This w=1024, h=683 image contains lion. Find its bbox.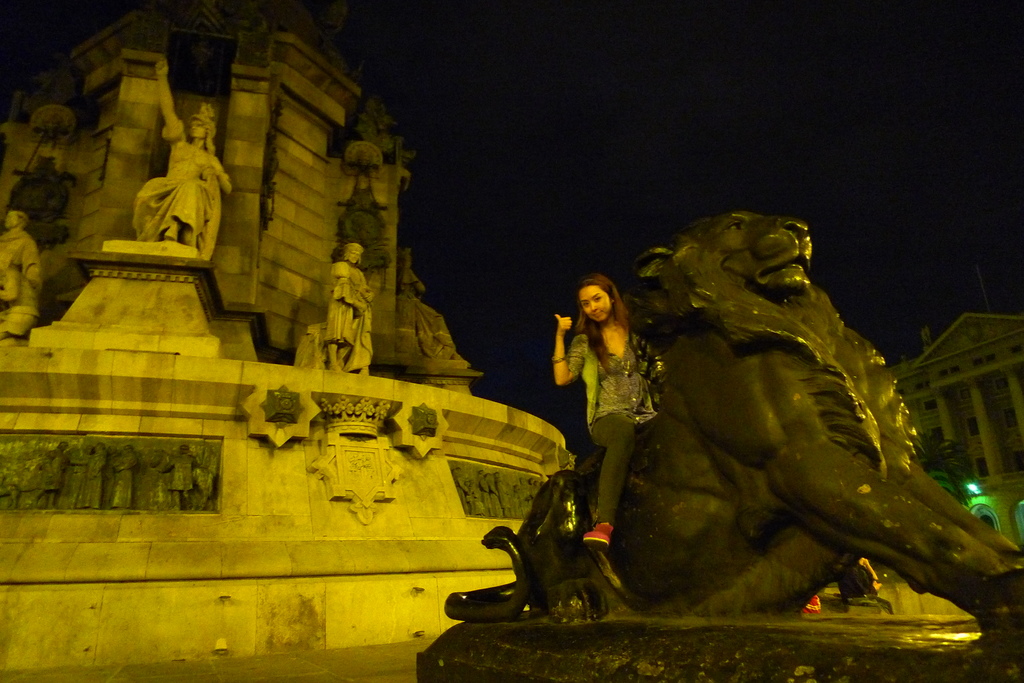
crop(443, 209, 1023, 619).
